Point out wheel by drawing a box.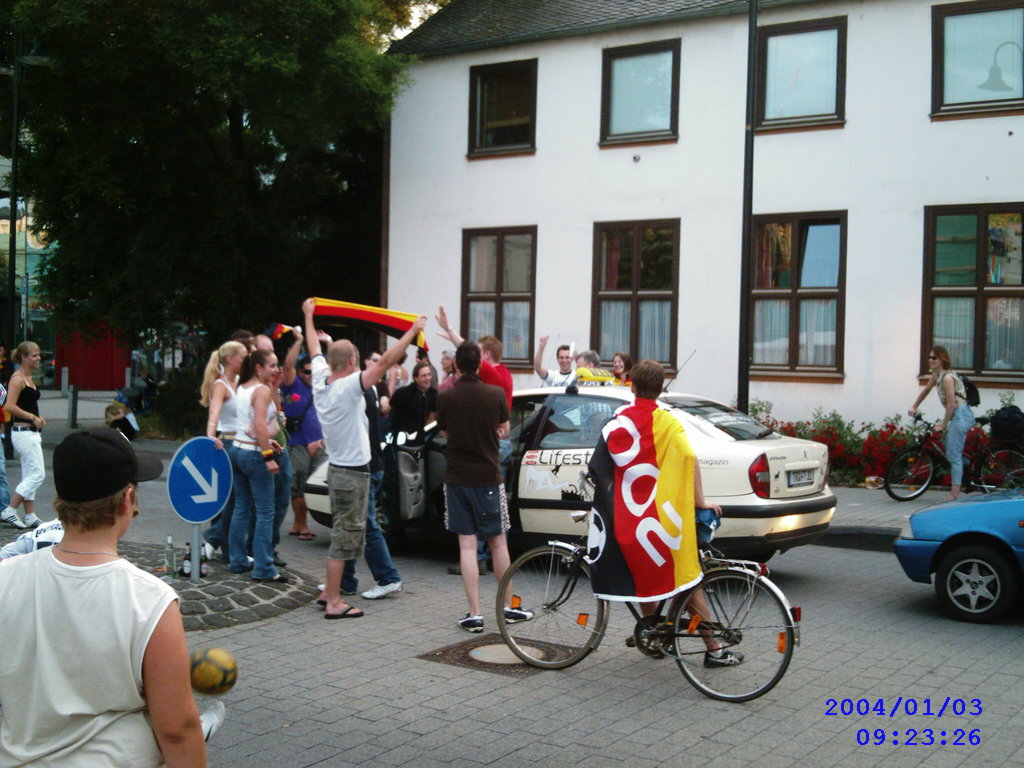
box=[671, 567, 796, 702].
